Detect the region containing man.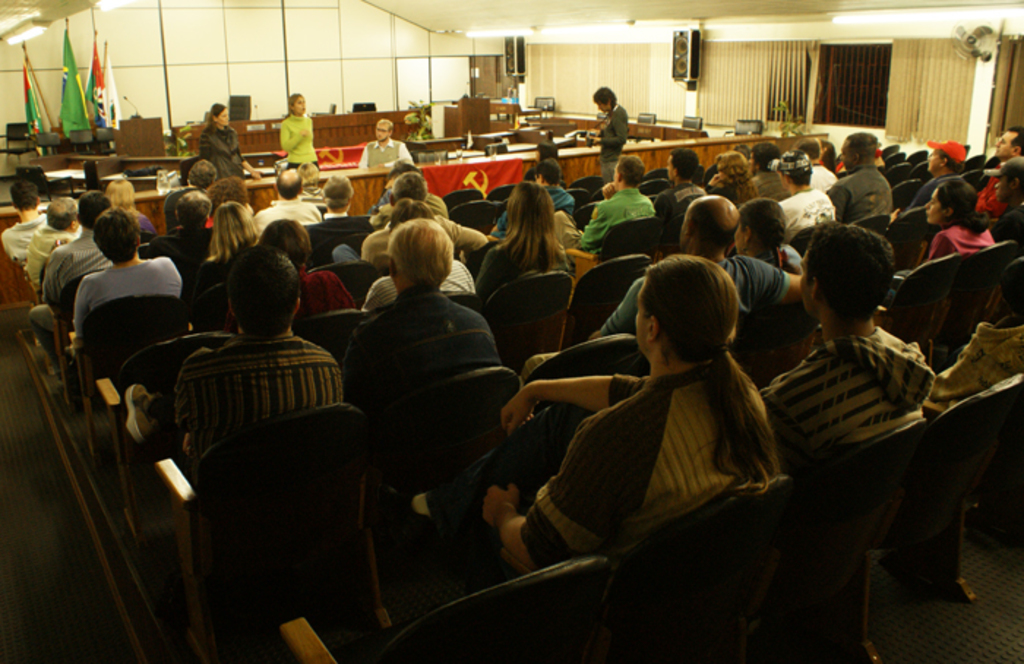
box(731, 140, 790, 212).
